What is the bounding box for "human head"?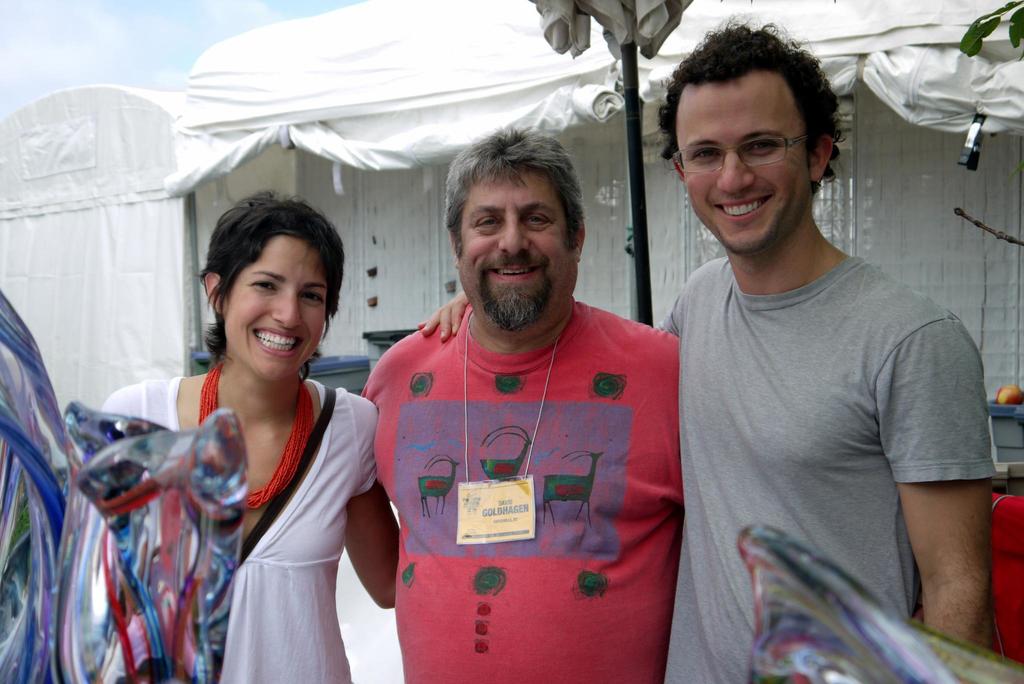
bbox=(431, 129, 593, 302).
